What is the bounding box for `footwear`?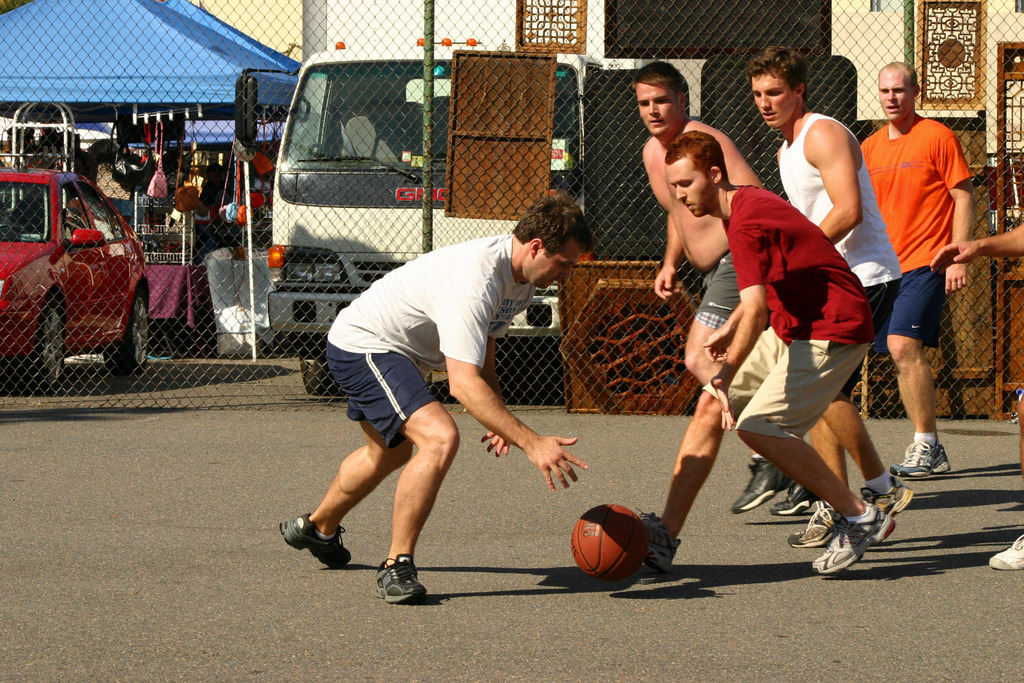
<box>630,500,685,577</box>.
